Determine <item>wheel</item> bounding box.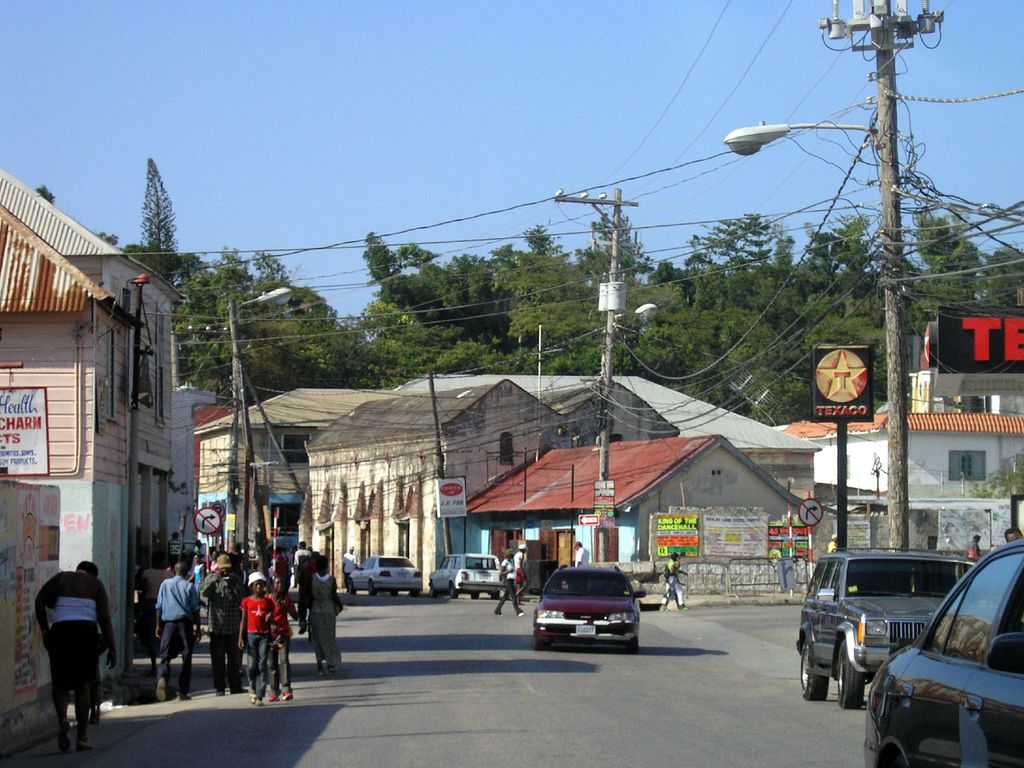
Determined: pyautogui.locateOnScreen(449, 579, 456, 598).
